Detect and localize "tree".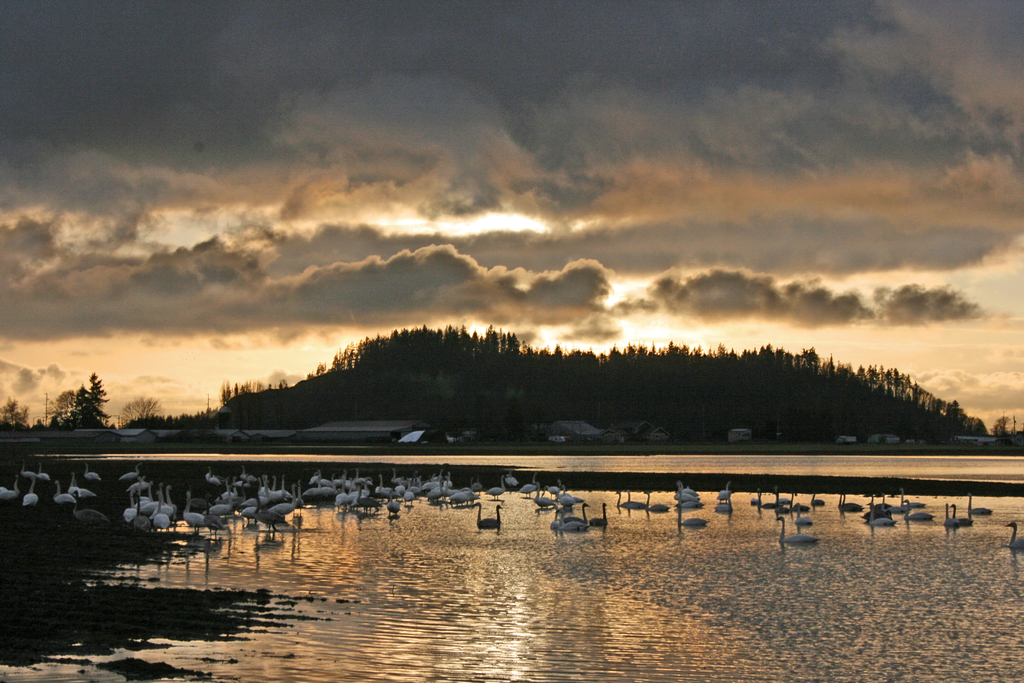
Localized at bbox(993, 415, 1009, 436).
